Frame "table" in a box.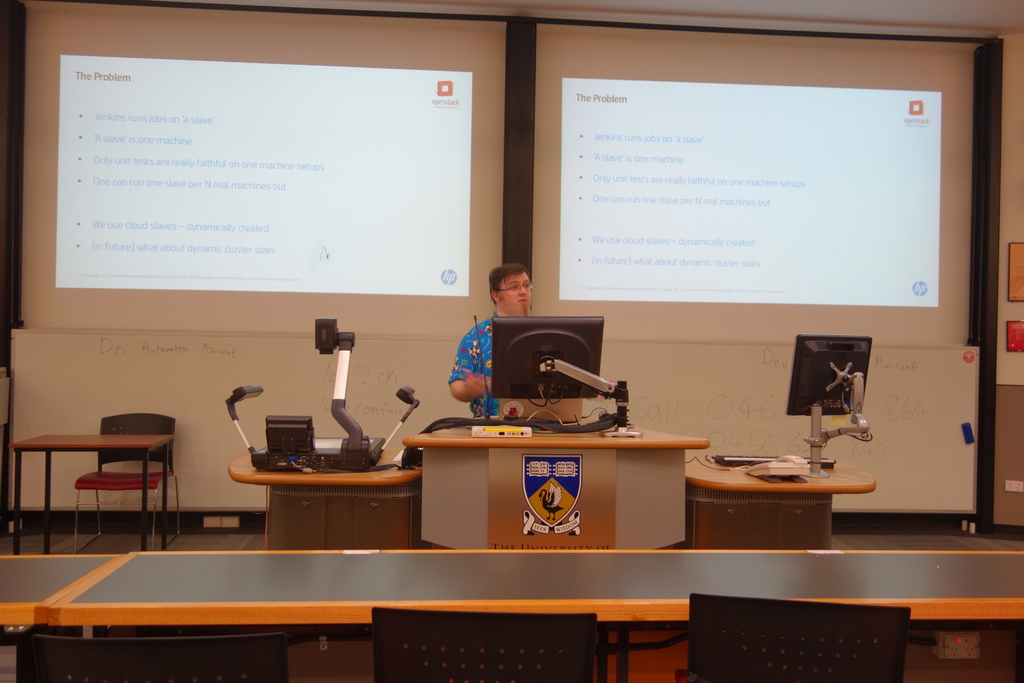
(406, 431, 711, 549).
